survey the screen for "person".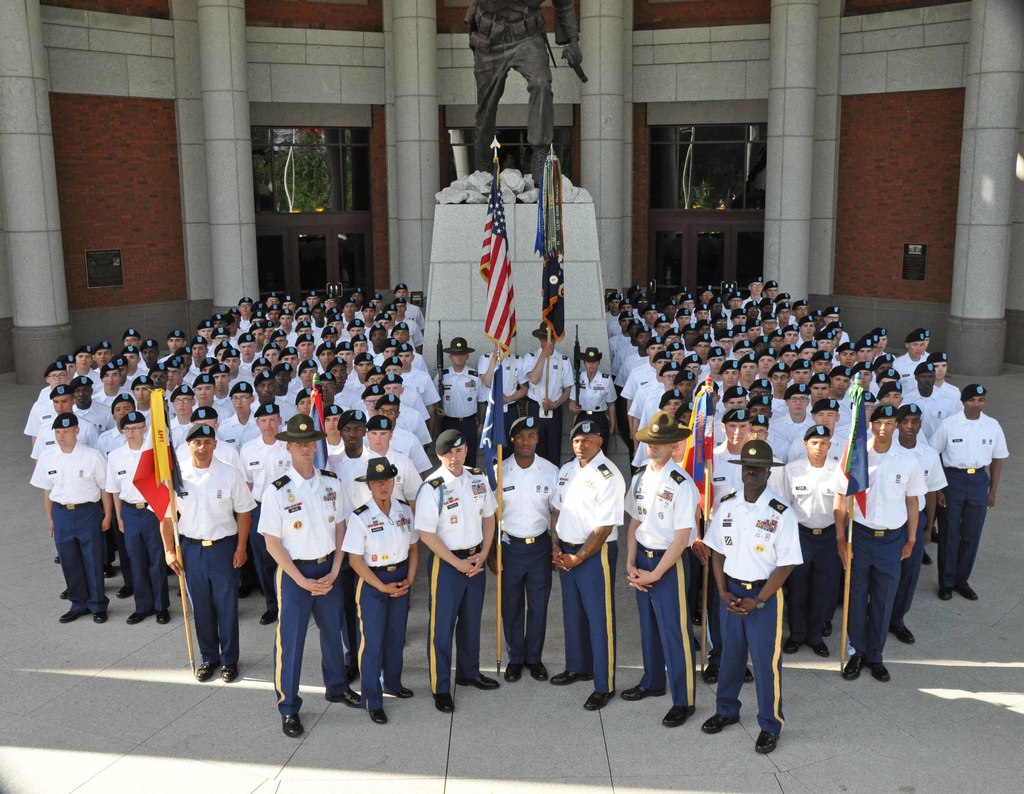
Survey found: box(772, 387, 813, 441).
